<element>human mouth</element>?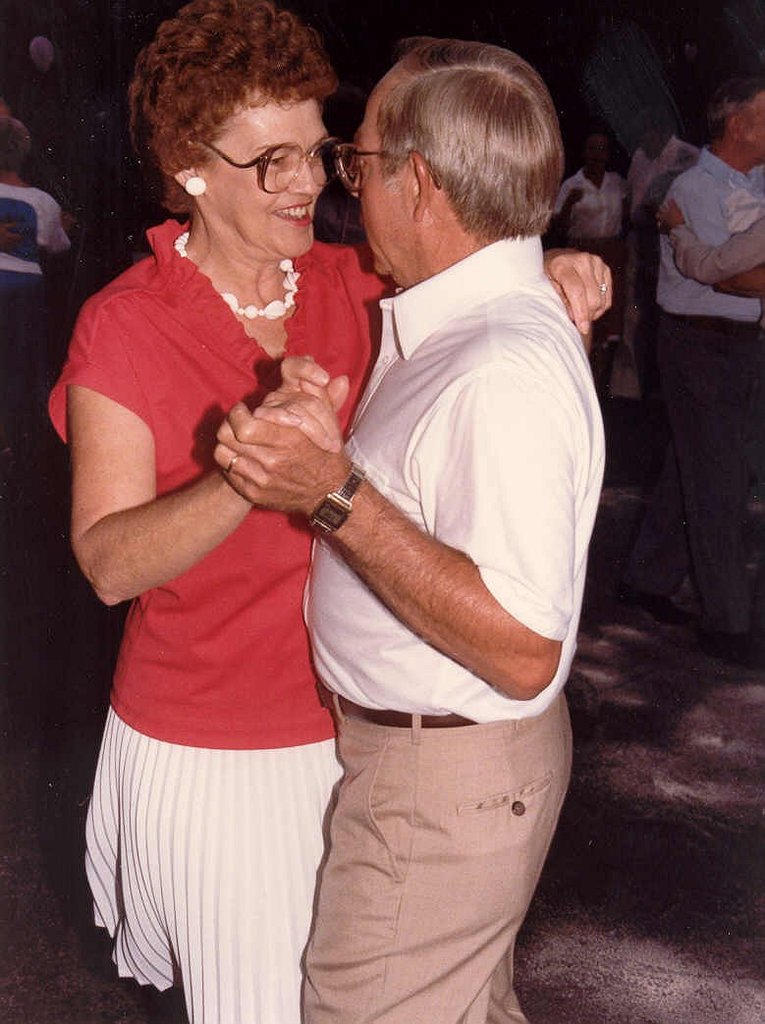
(left=271, top=200, right=312, bottom=229)
